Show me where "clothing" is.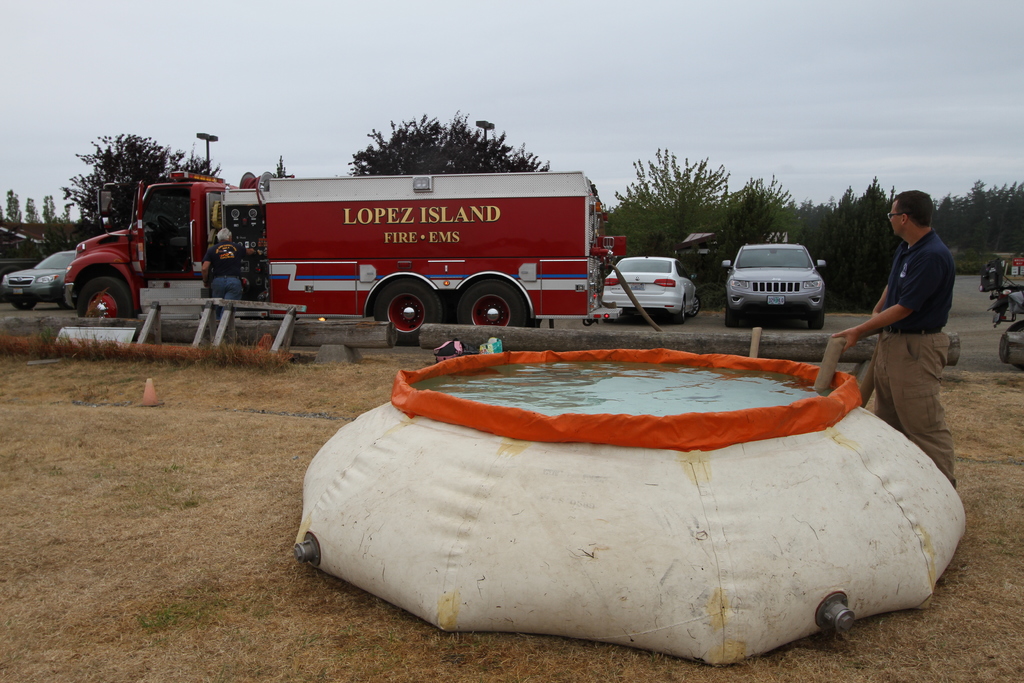
"clothing" is at region(202, 239, 244, 331).
